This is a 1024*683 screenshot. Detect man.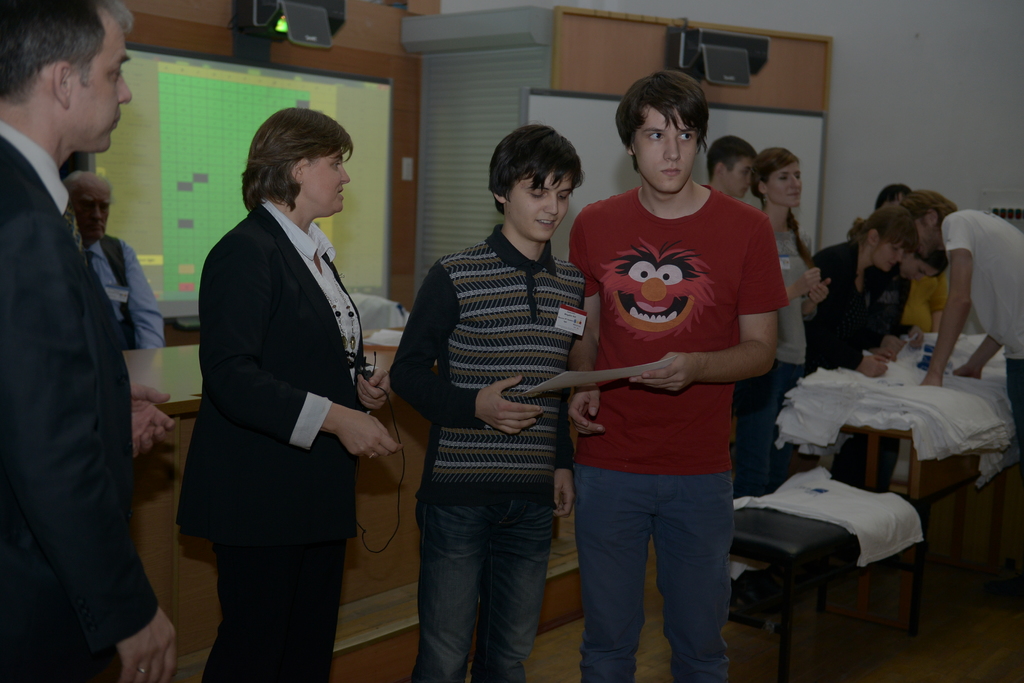
rect(67, 170, 169, 352).
